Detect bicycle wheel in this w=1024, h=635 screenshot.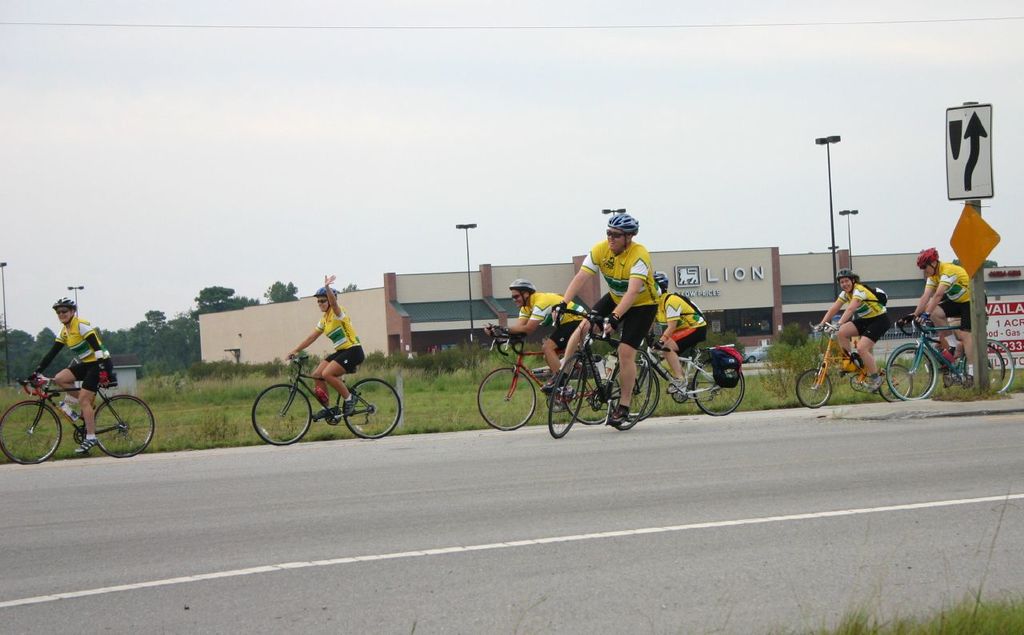
Detection: detection(985, 345, 1005, 395).
